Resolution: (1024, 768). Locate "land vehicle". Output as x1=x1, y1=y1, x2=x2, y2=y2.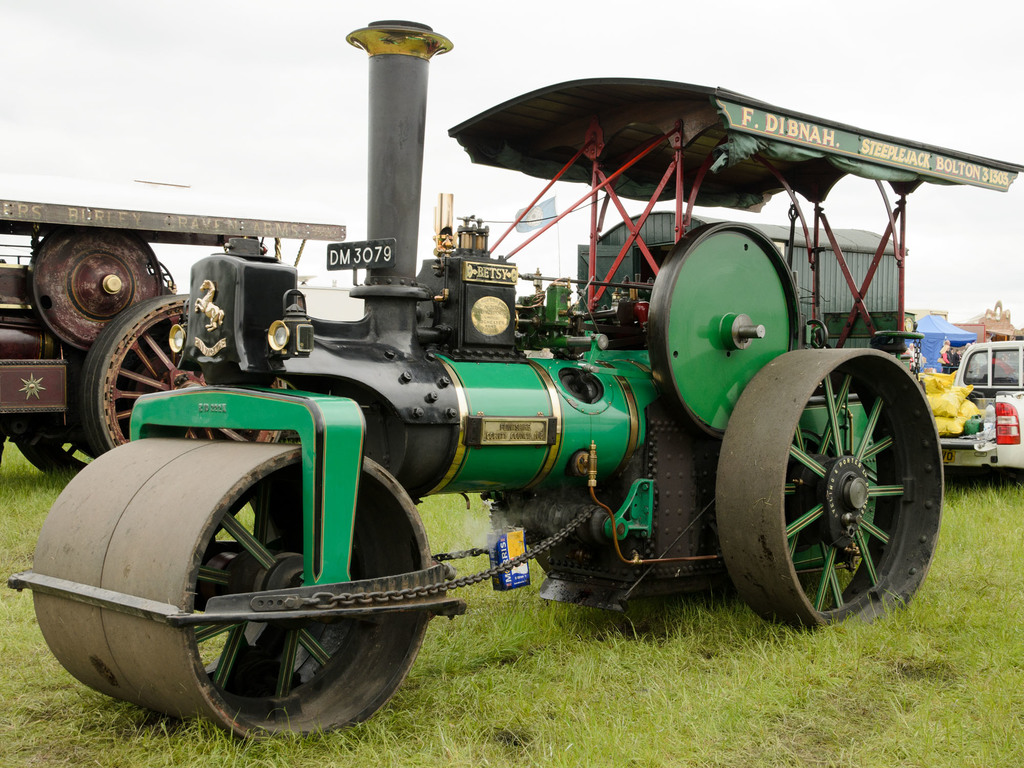
x1=938, y1=331, x2=1023, y2=474.
